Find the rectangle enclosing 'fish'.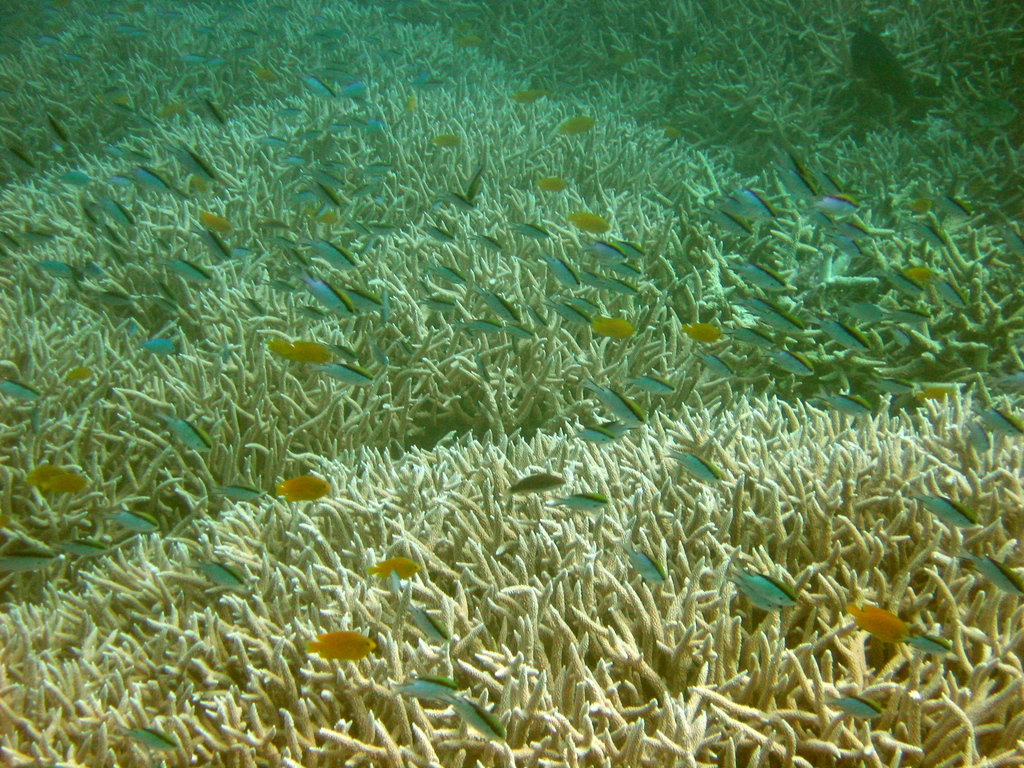
region(122, 723, 179, 749).
